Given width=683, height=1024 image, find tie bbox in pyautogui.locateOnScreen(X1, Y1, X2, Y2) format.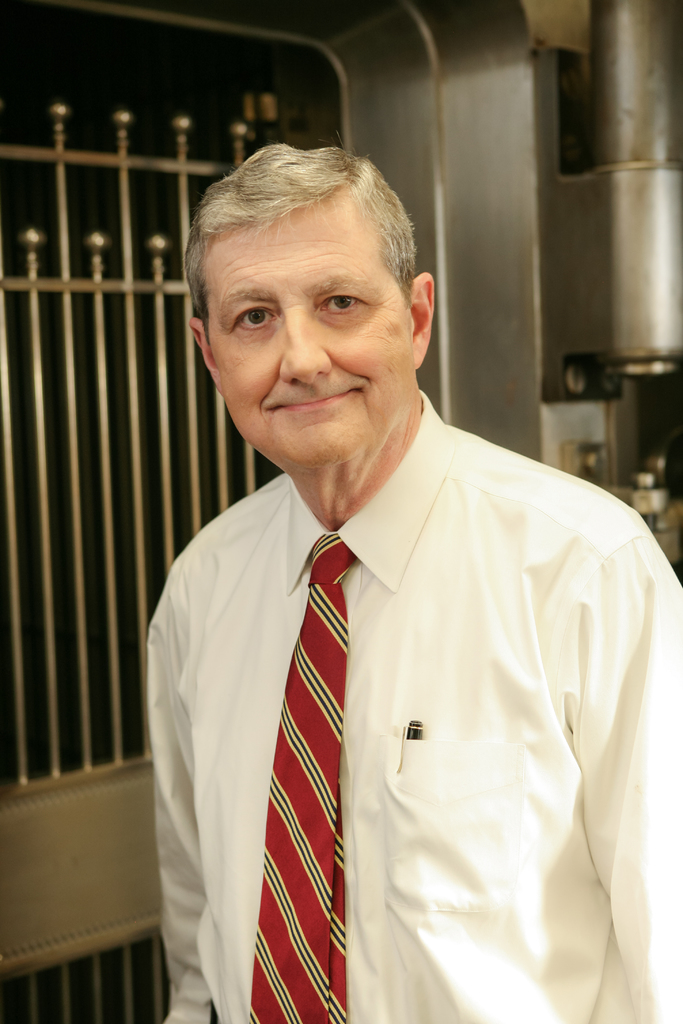
pyautogui.locateOnScreen(246, 525, 358, 1023).
